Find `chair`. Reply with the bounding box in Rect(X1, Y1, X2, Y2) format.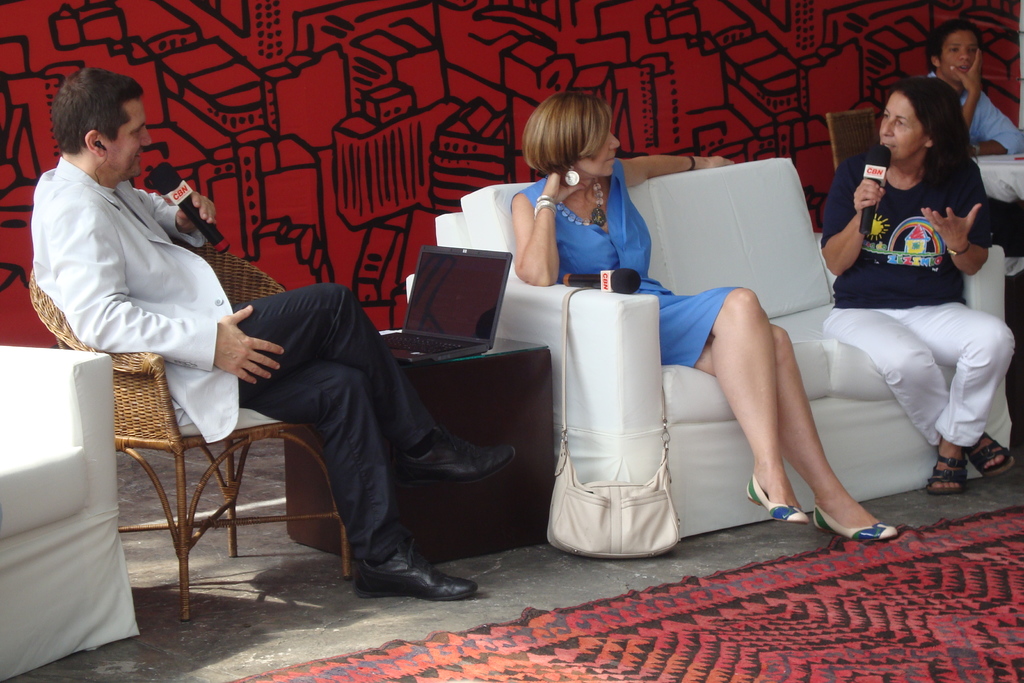
Rect(826, 107, 881, 173).
